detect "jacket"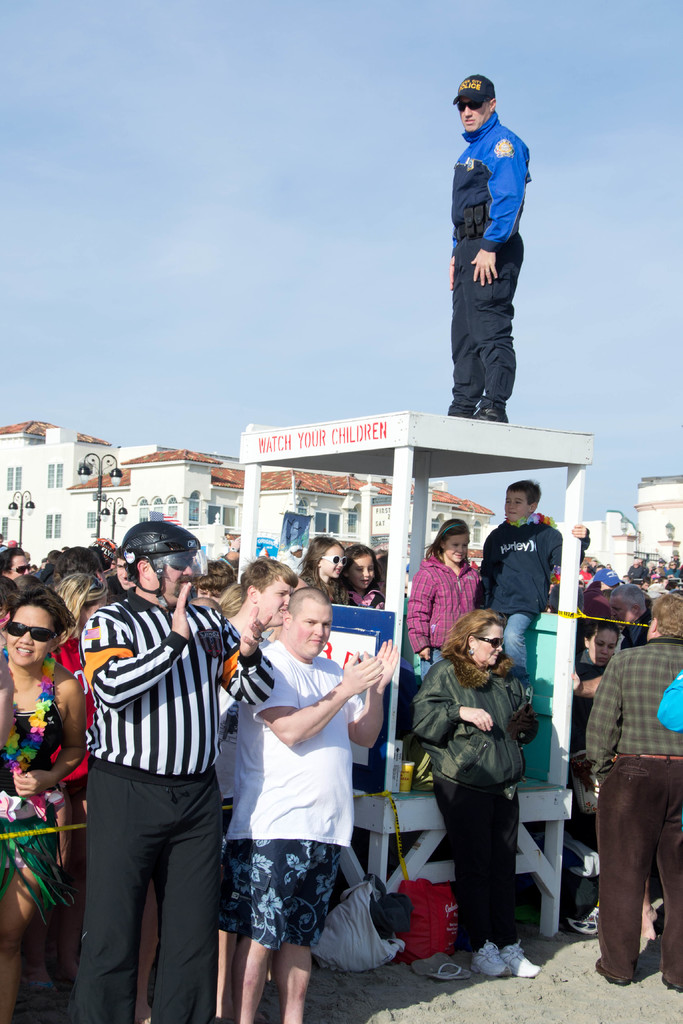
409/556/484/652
